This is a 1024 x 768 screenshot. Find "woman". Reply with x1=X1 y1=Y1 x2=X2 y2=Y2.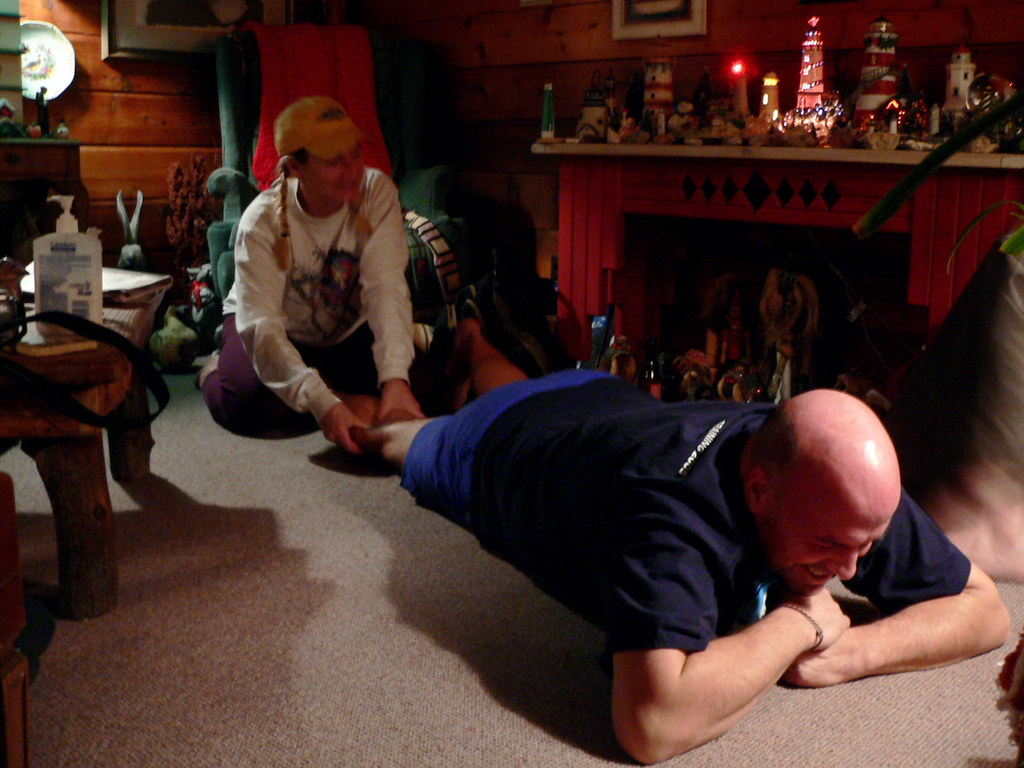
x1=205 y1=97 x2=419 y2=452.
